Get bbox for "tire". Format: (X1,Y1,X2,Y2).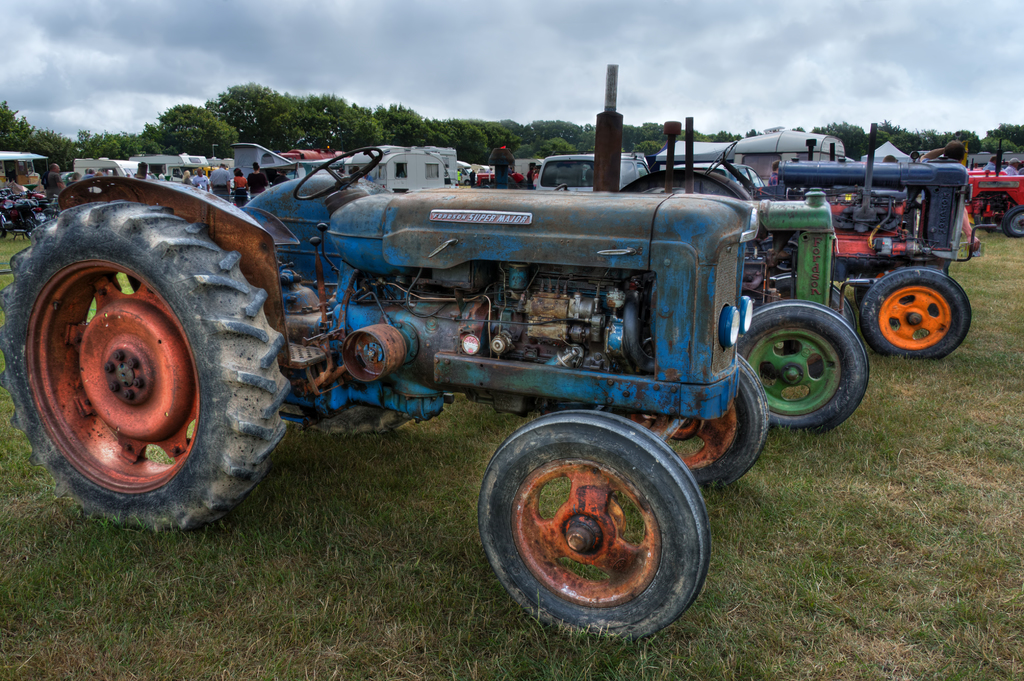
(641,186,700,195).
